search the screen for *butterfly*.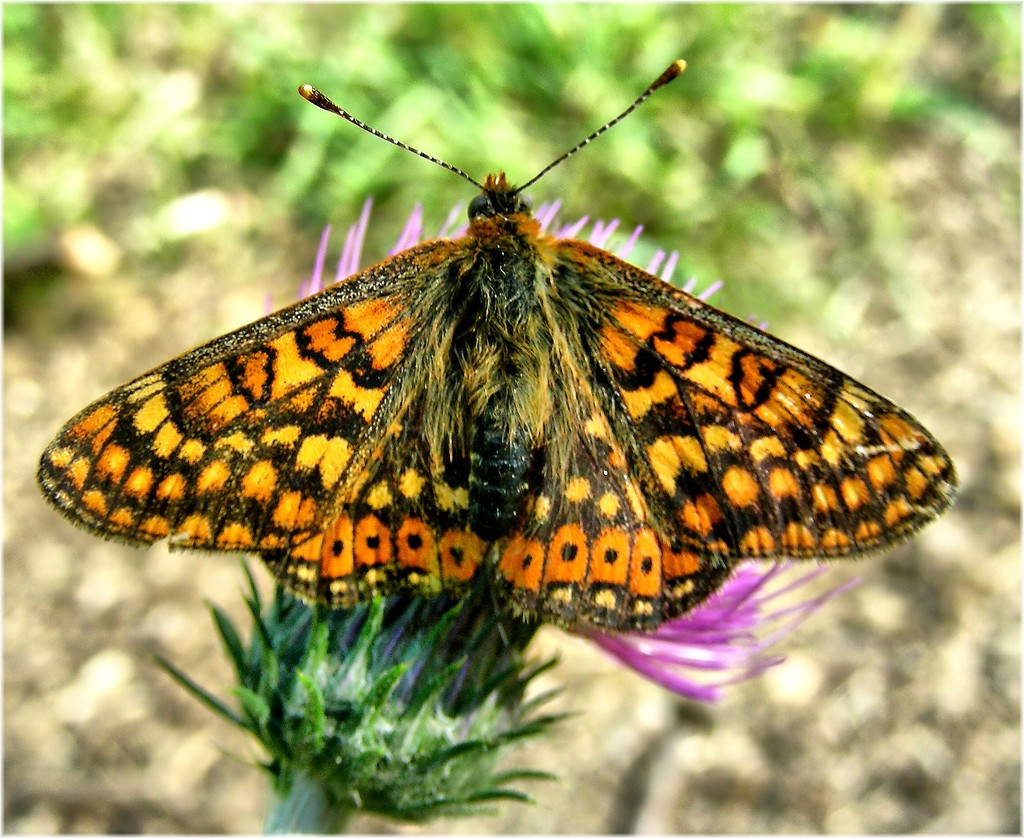
Found at 30 42 972 704.
